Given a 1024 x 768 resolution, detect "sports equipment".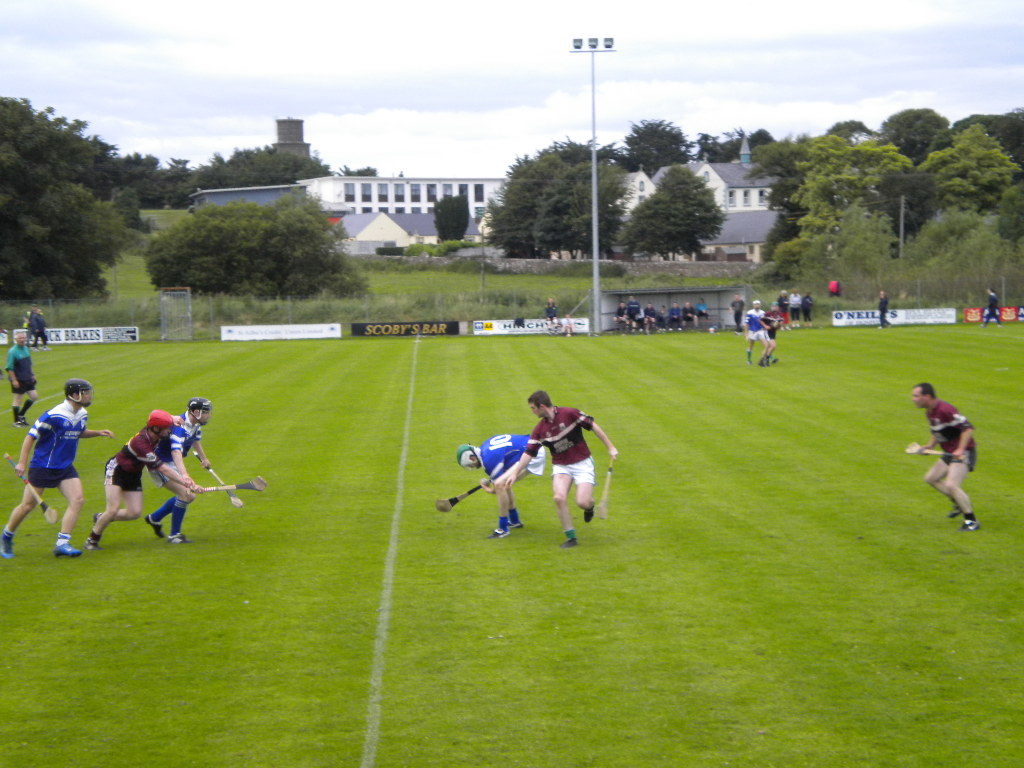
select_region(509, 519, 525, 533).
